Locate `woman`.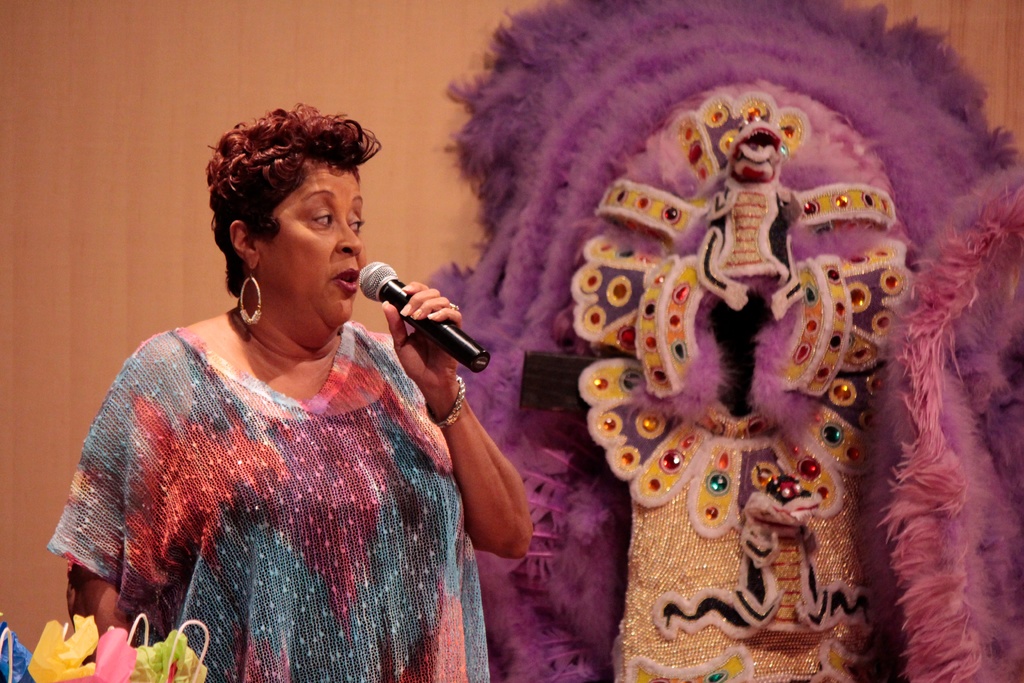
Bounding box: bbox(52, 103, 536, 666).
